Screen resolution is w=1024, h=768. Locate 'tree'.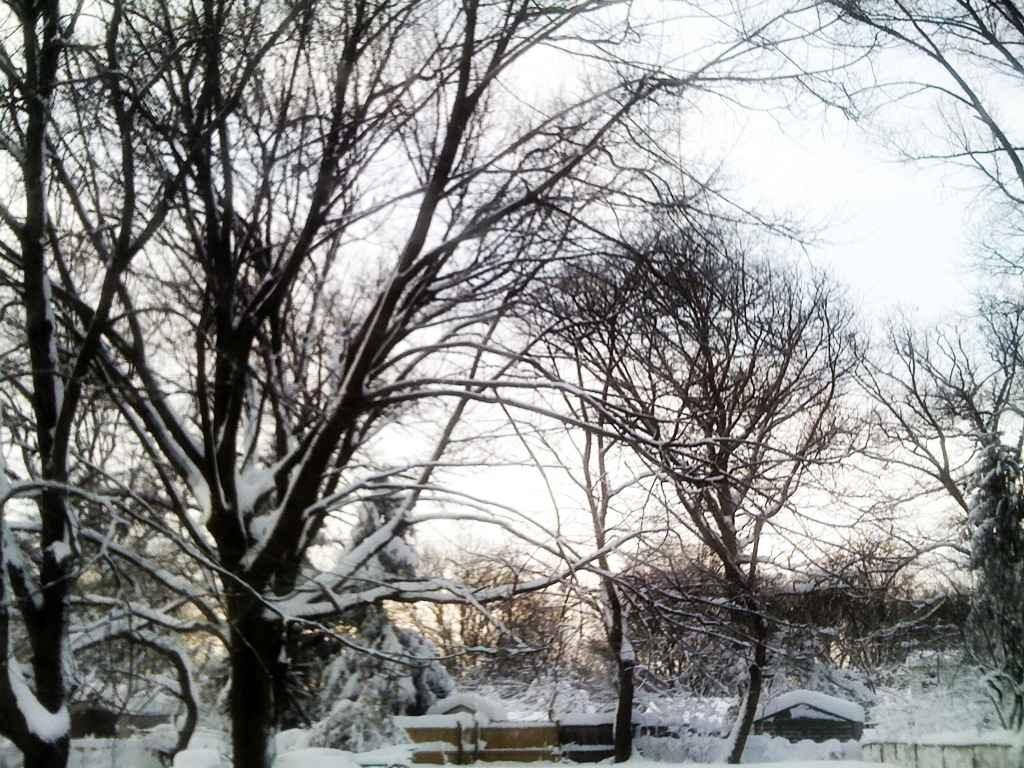
(x1=666, y1=0, x2=1023, y2=696).
